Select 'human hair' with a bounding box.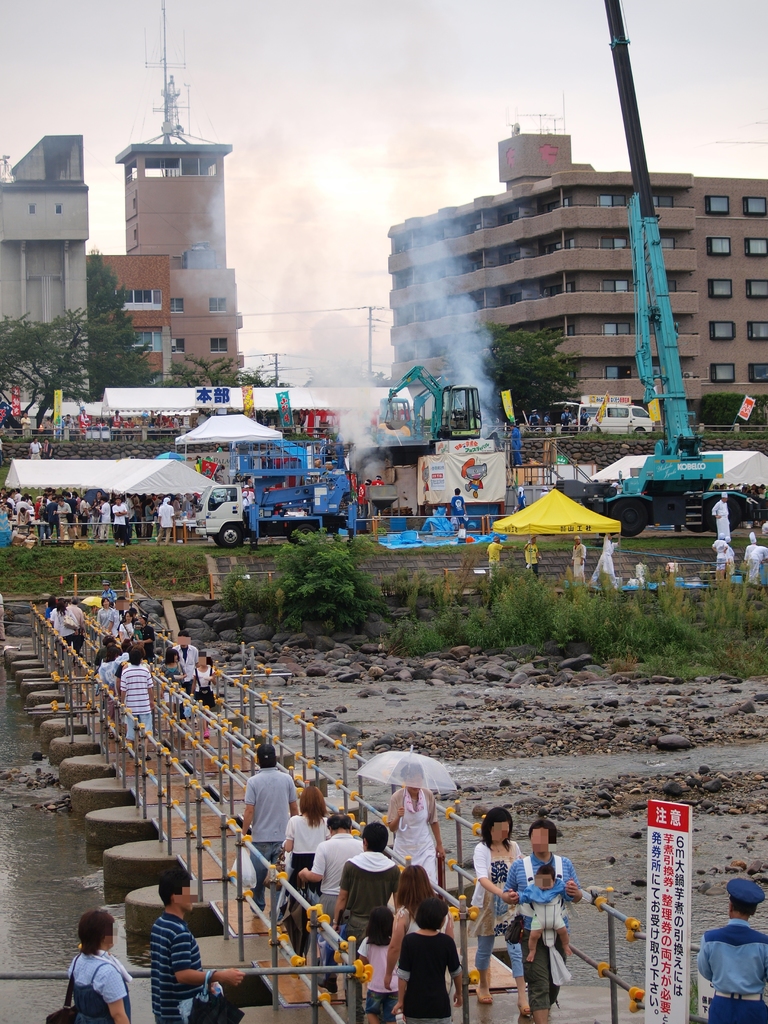
(483, 808, 511, 855).
